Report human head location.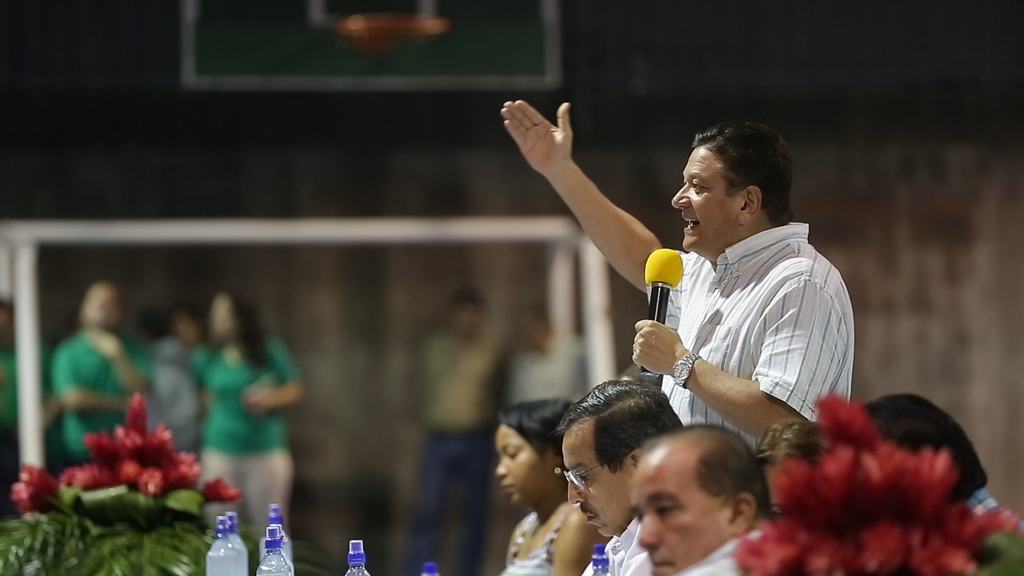
Report: {"left": 604, "top": 422, "right": 778, "bottom": 571}.
